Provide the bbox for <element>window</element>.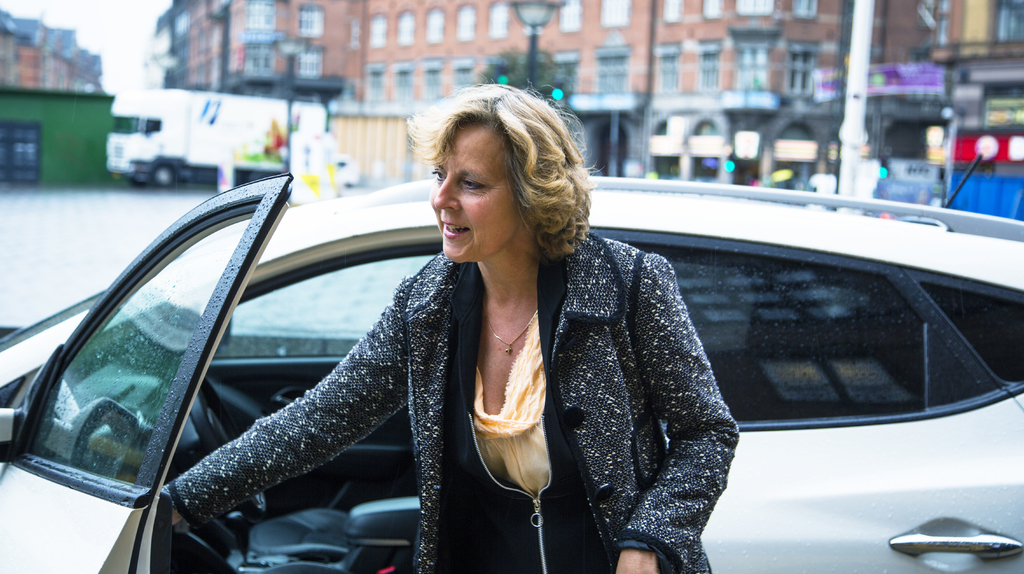
698 0 723 20.
